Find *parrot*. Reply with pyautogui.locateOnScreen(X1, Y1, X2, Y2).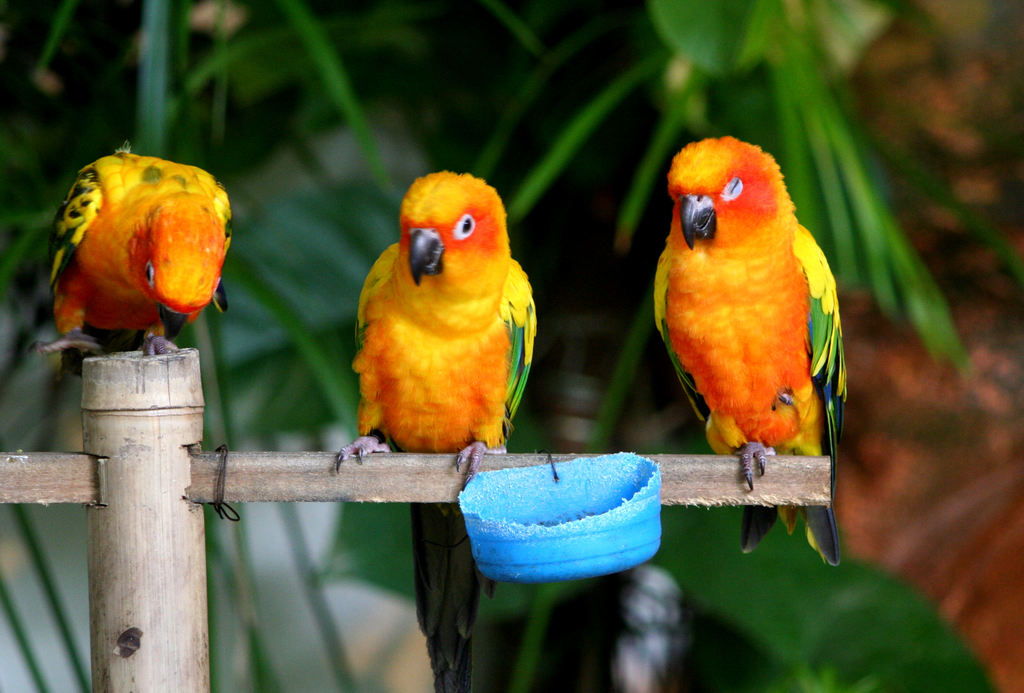
pyautogui.locateOnScreen(332, 165, 541, 692).
